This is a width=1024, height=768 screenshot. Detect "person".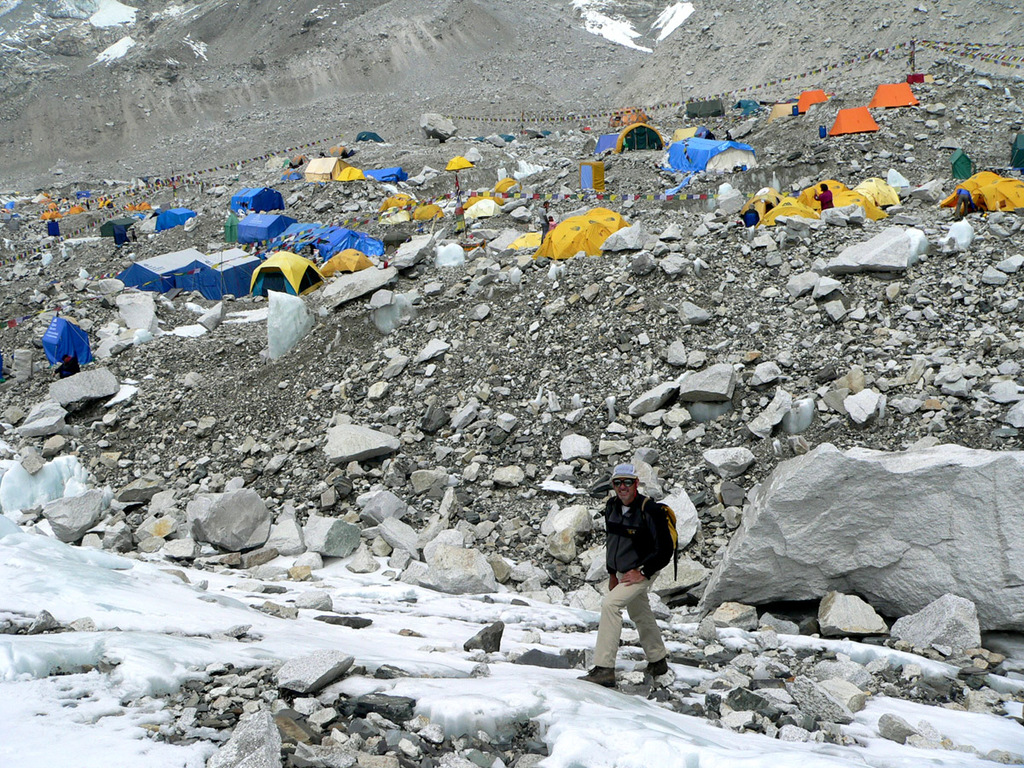
Rect(742, 205, 759, 228).
